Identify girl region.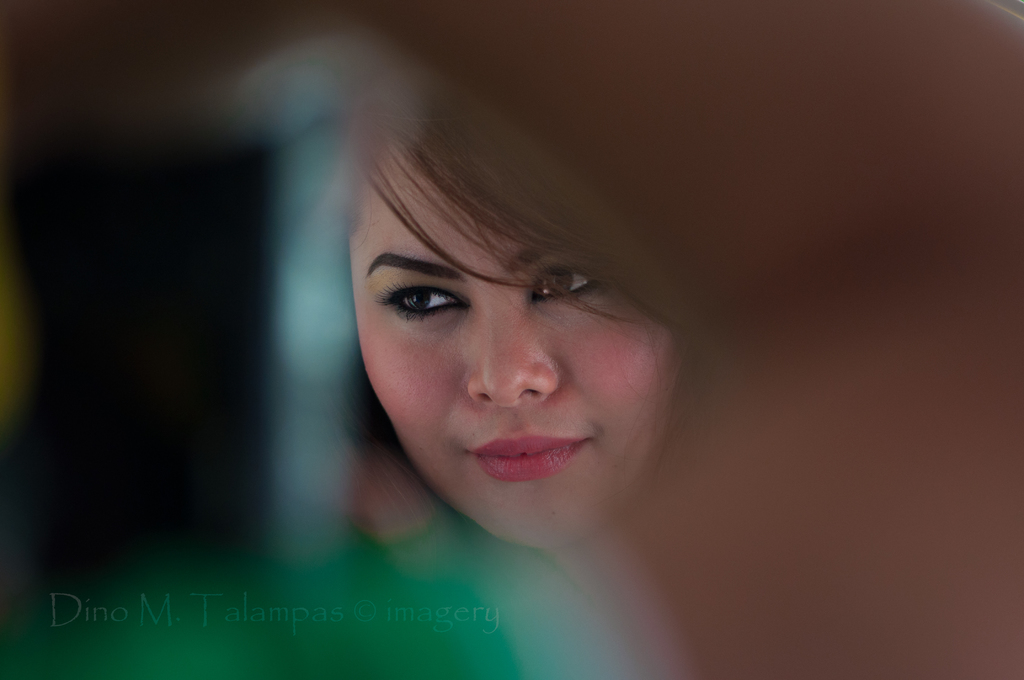
Region: bbox=(345, 83, 707, 548).
